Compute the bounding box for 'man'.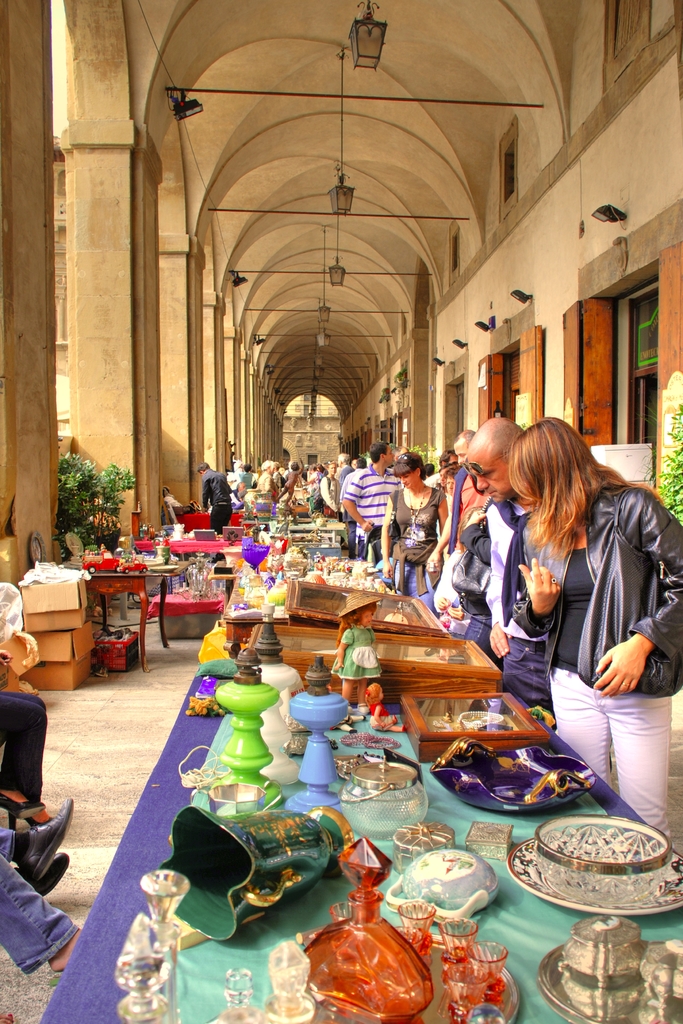
(left=460, top=413, right=549, bottom=711).
